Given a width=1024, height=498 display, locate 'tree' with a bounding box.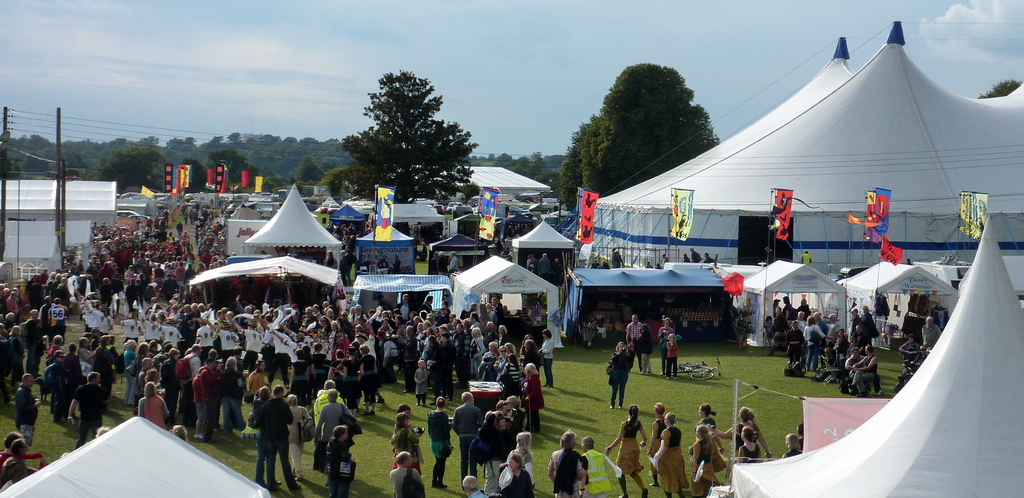
Located: BBox(337, 65, 484, 205).
